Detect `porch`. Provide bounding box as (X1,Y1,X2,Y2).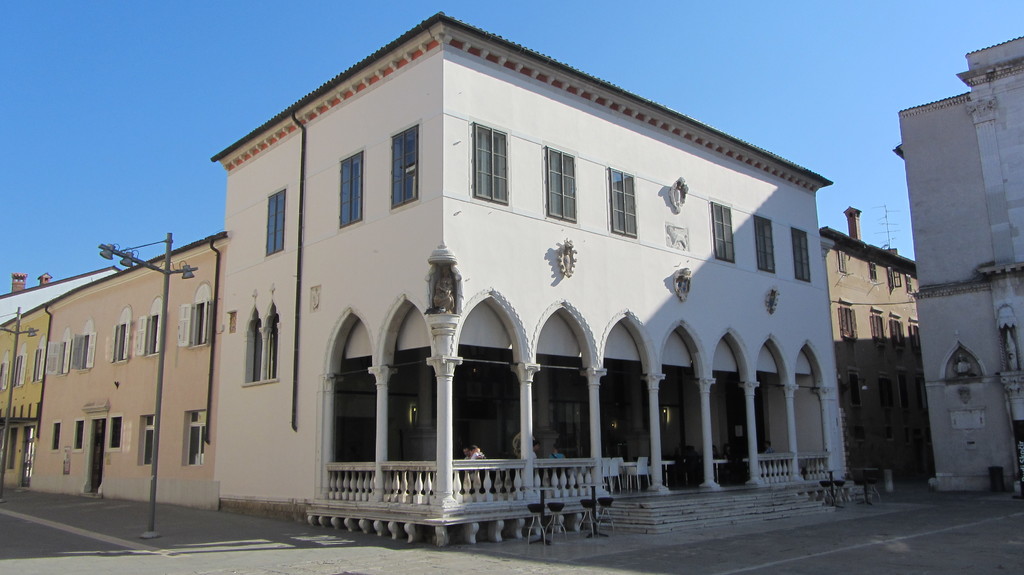
(818,31,1023,492).
